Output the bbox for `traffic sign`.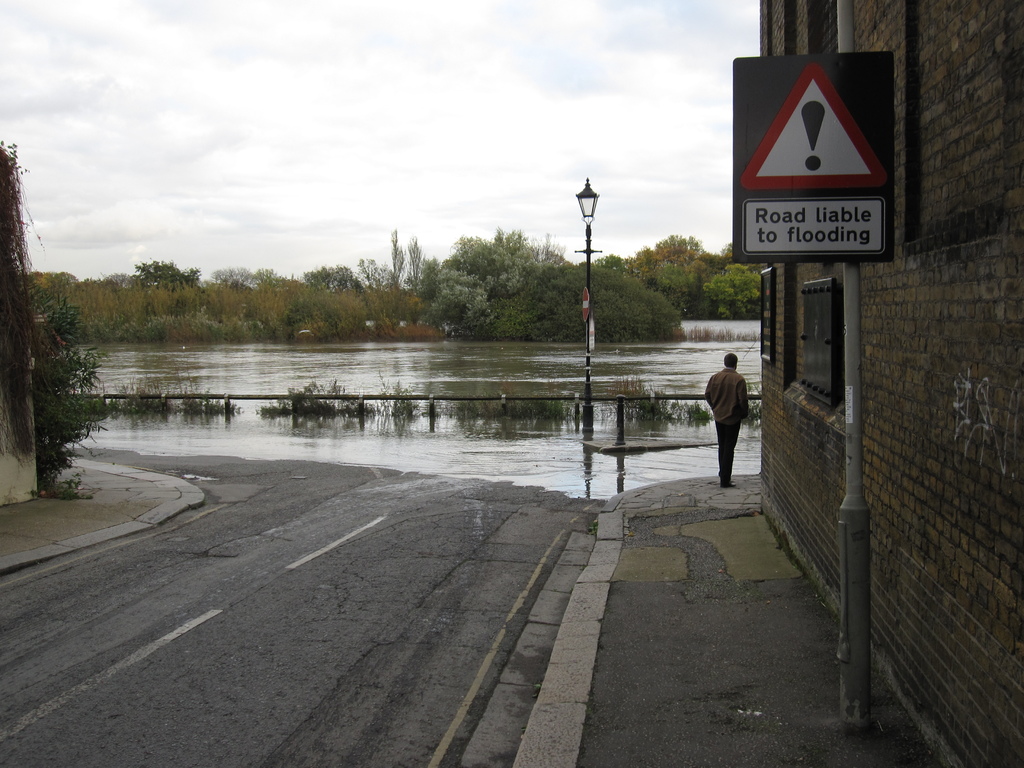
rect(731, 51, 895, 262).
